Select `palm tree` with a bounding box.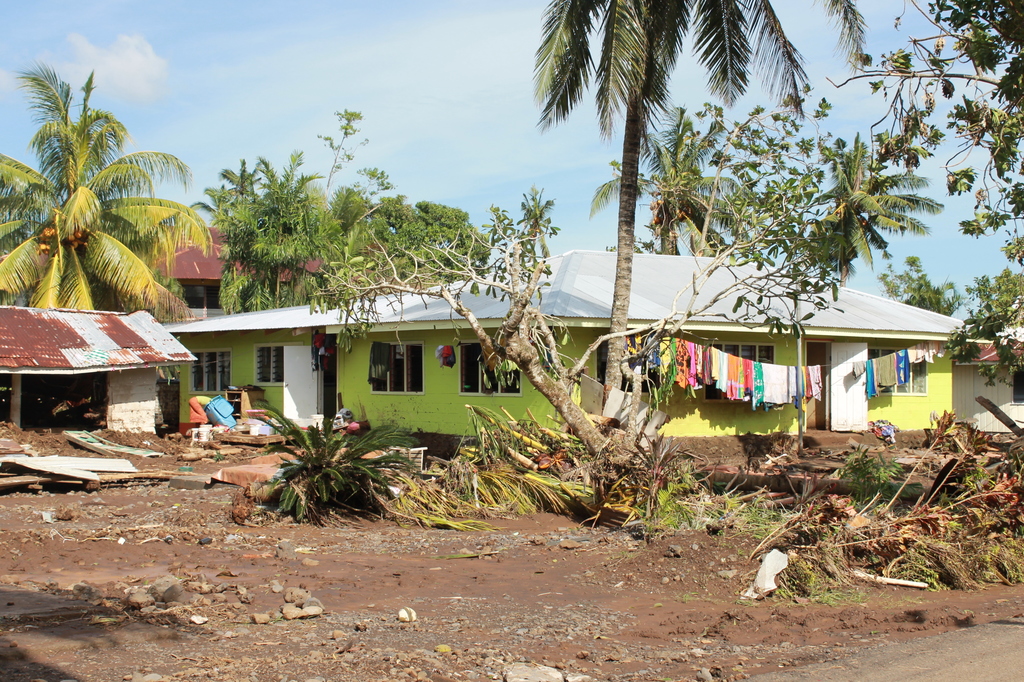
l=1, t=70, r=202, b=351.
